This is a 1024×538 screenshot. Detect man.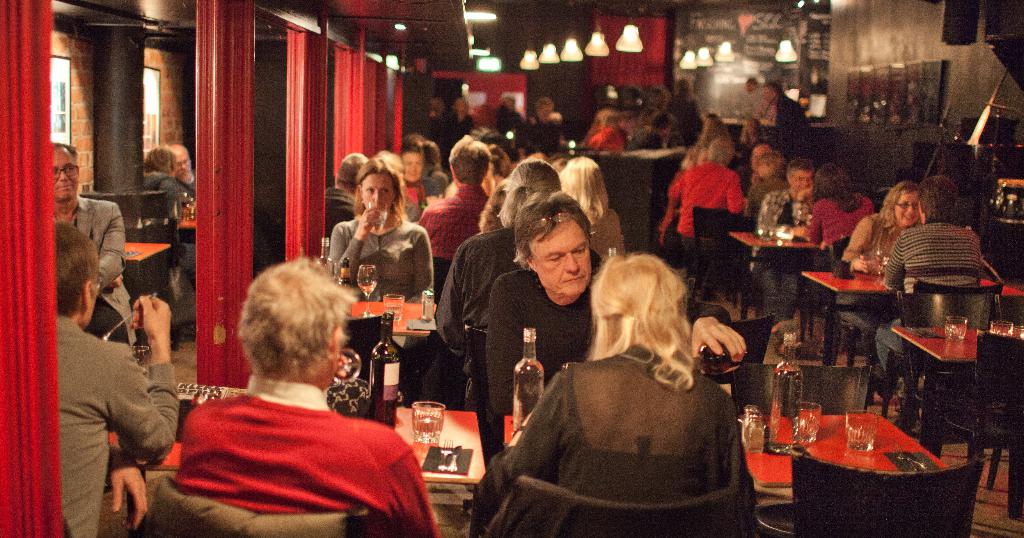
484/189/748/446.
